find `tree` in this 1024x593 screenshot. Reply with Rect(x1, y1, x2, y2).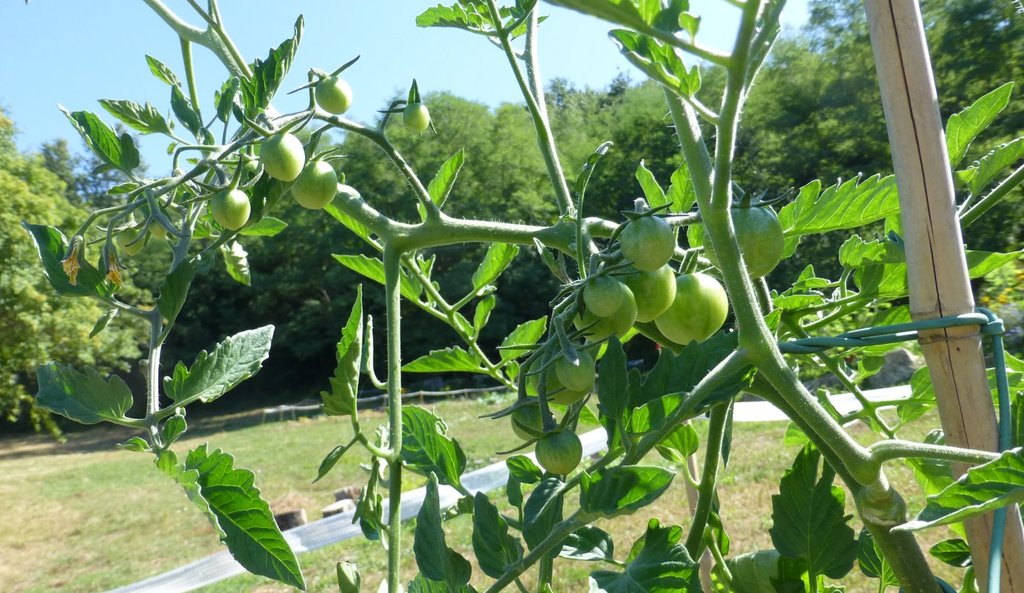
Rect(13, 0, 1023, 592).
